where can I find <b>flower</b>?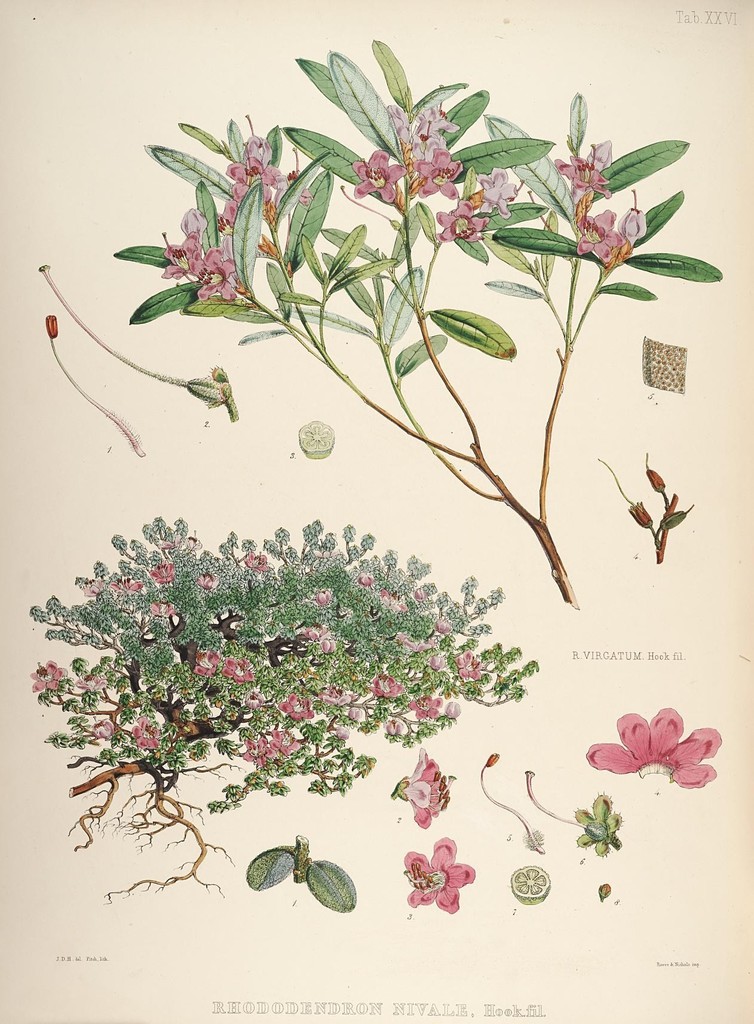
You can find it at crop(109, 577, 143, 600).
